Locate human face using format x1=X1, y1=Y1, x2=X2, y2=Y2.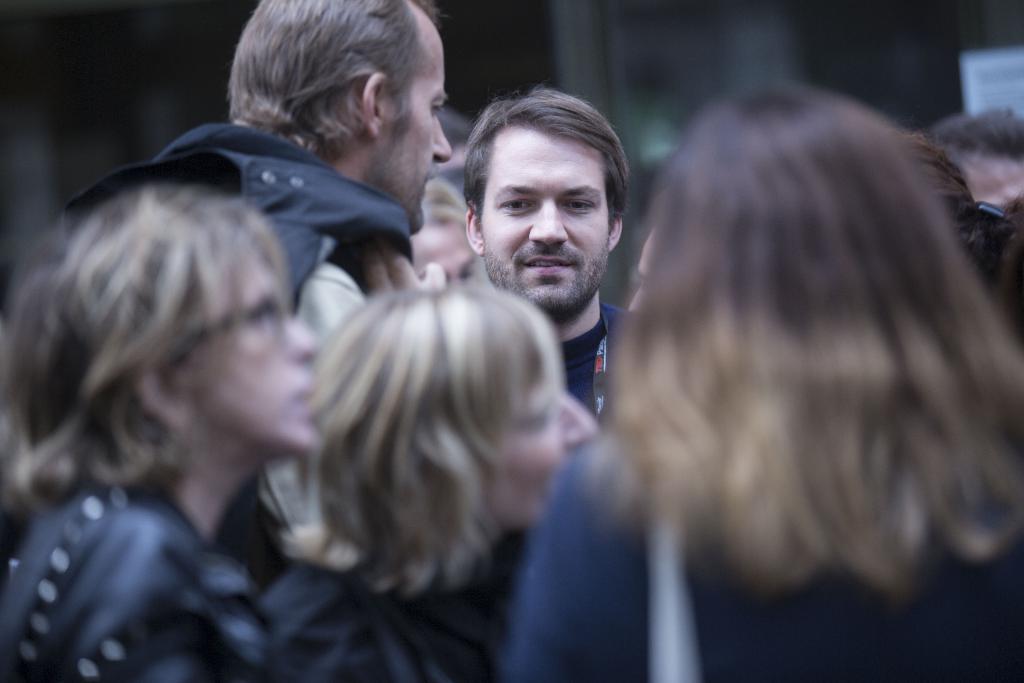
x1=195, y1=250, x2=323, y2=458.
